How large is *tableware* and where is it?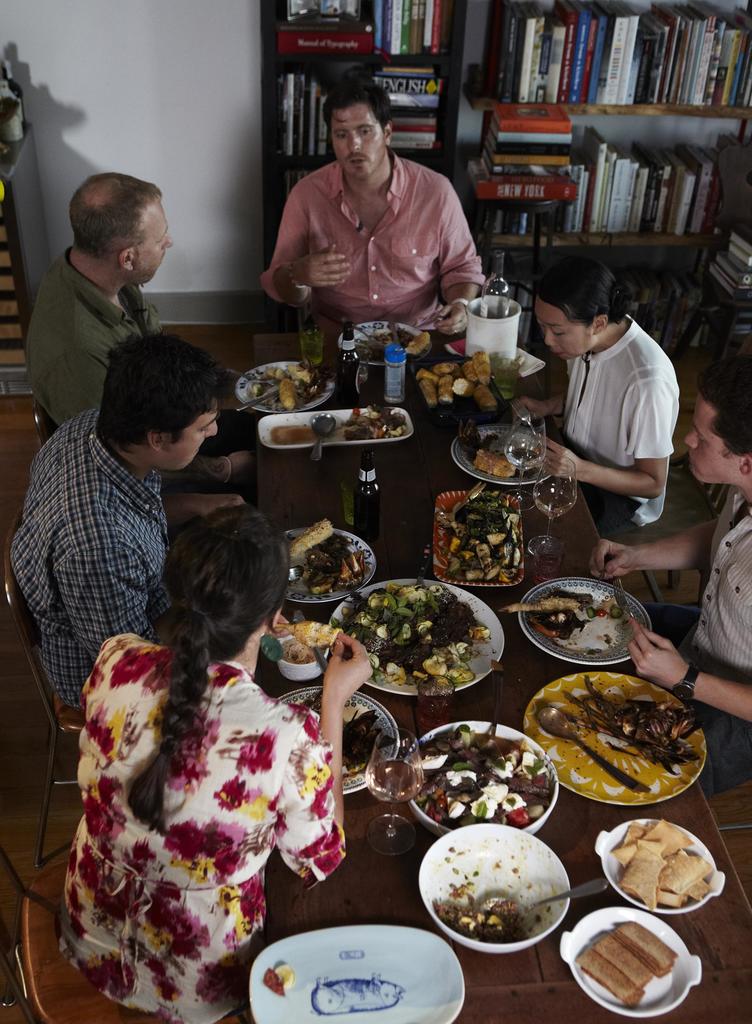
Bounding box: <box>284,665,396,795</box>.
